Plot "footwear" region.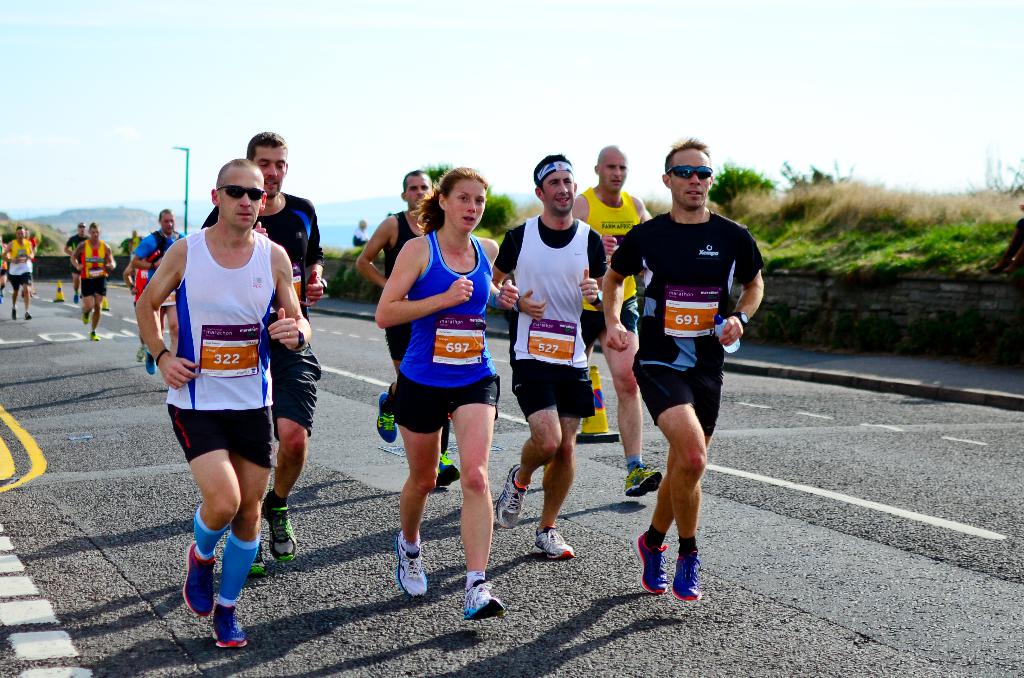
Plotted at [209, 602, 253, 659].
